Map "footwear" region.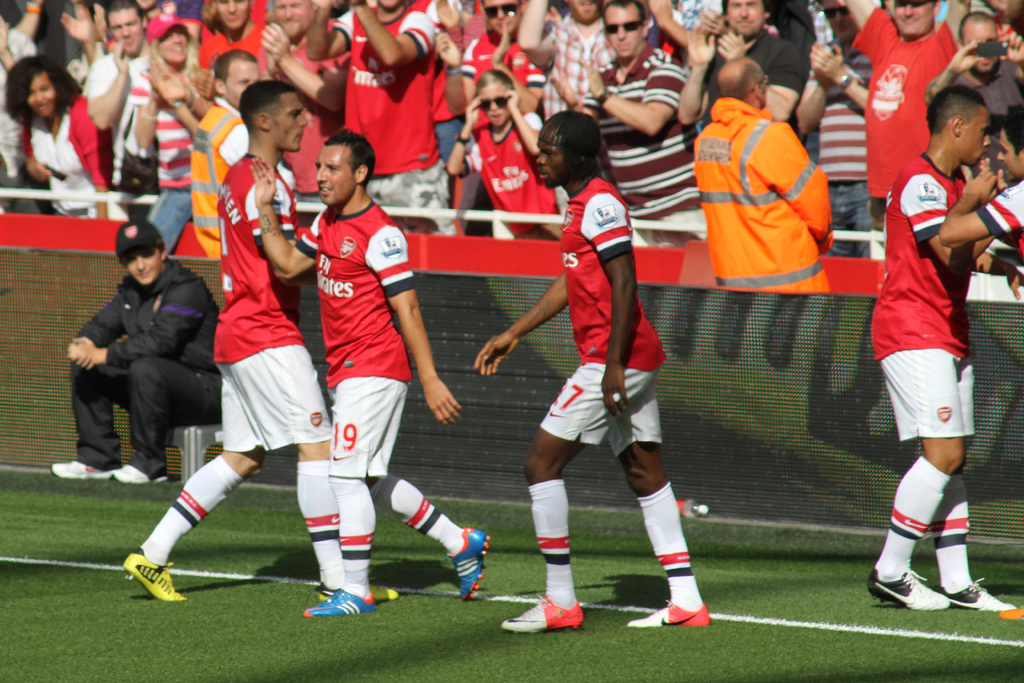
Mapped to <bbox>123, 549, 184, 602</bbox>.
